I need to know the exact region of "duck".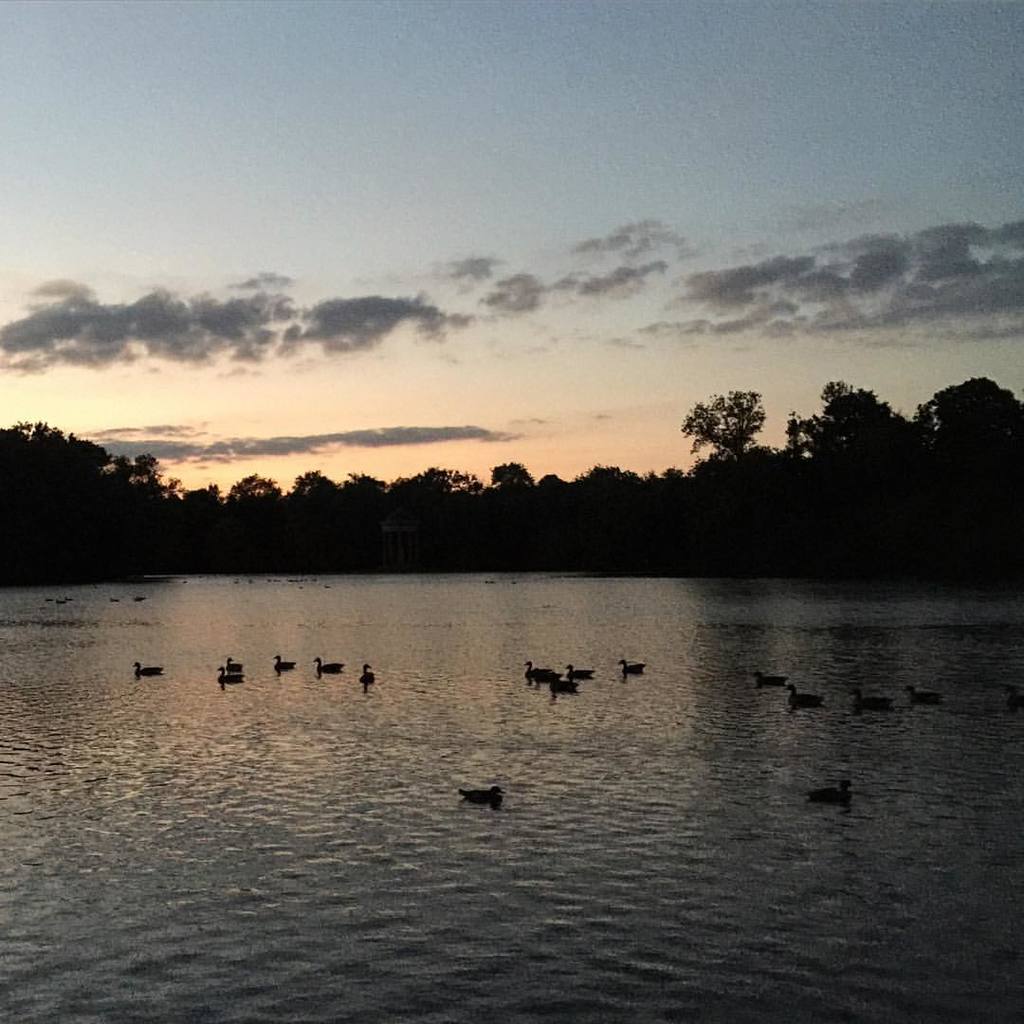
Region: locate(313, 654, 343, 674).
